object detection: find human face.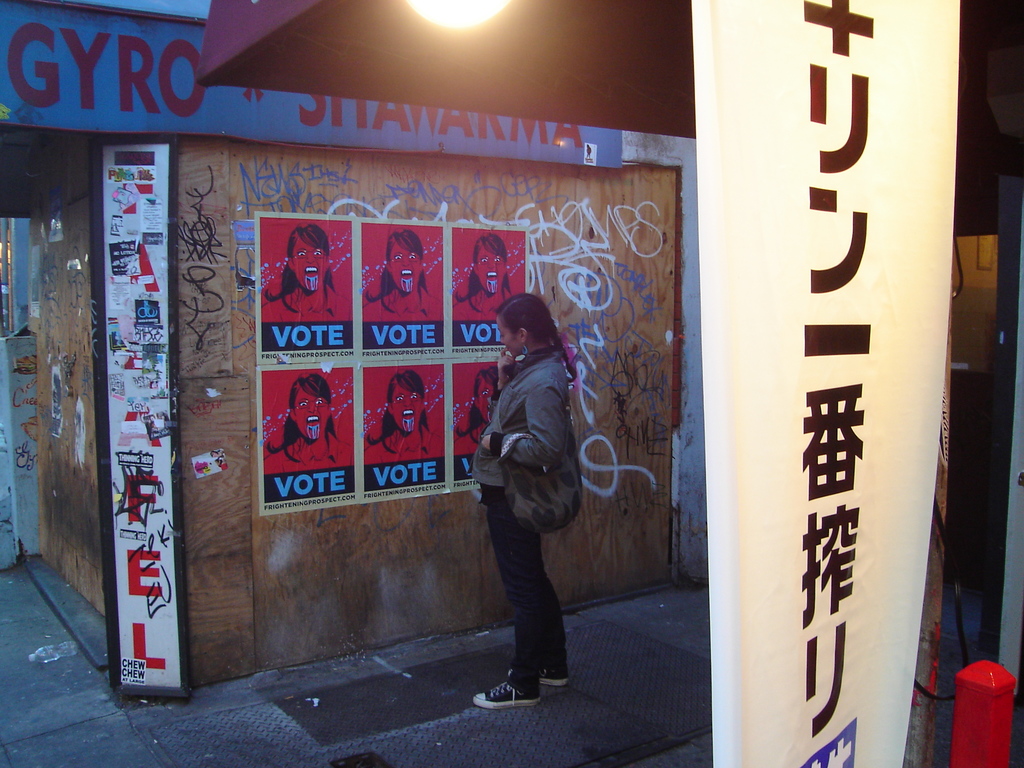
[387, 230, 419, 295].
